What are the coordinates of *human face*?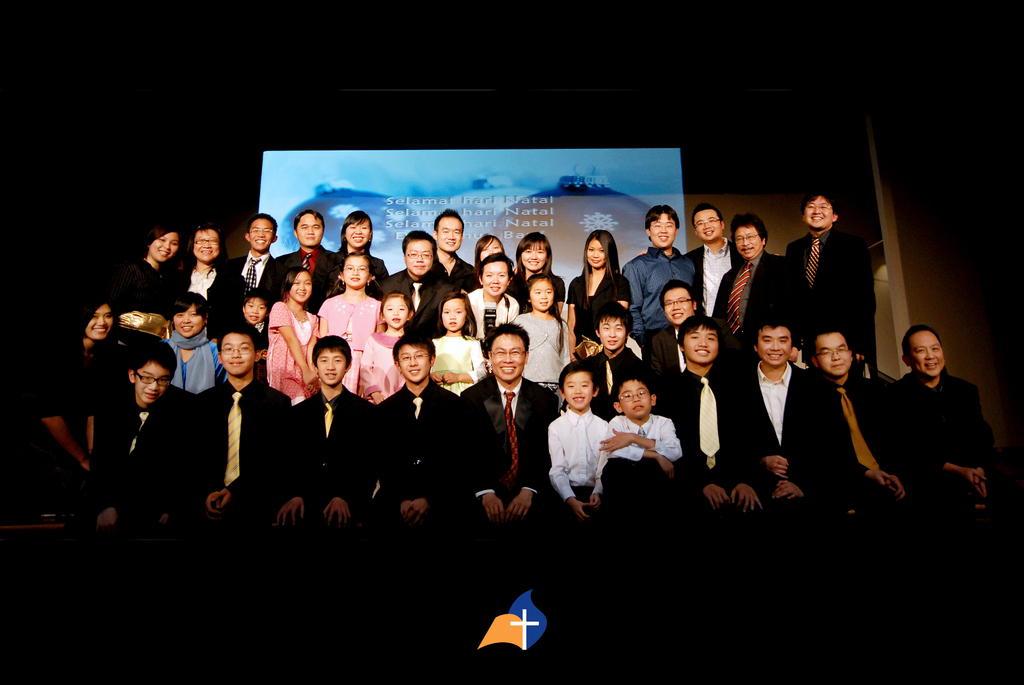
box(242, 296, 267, 324).
